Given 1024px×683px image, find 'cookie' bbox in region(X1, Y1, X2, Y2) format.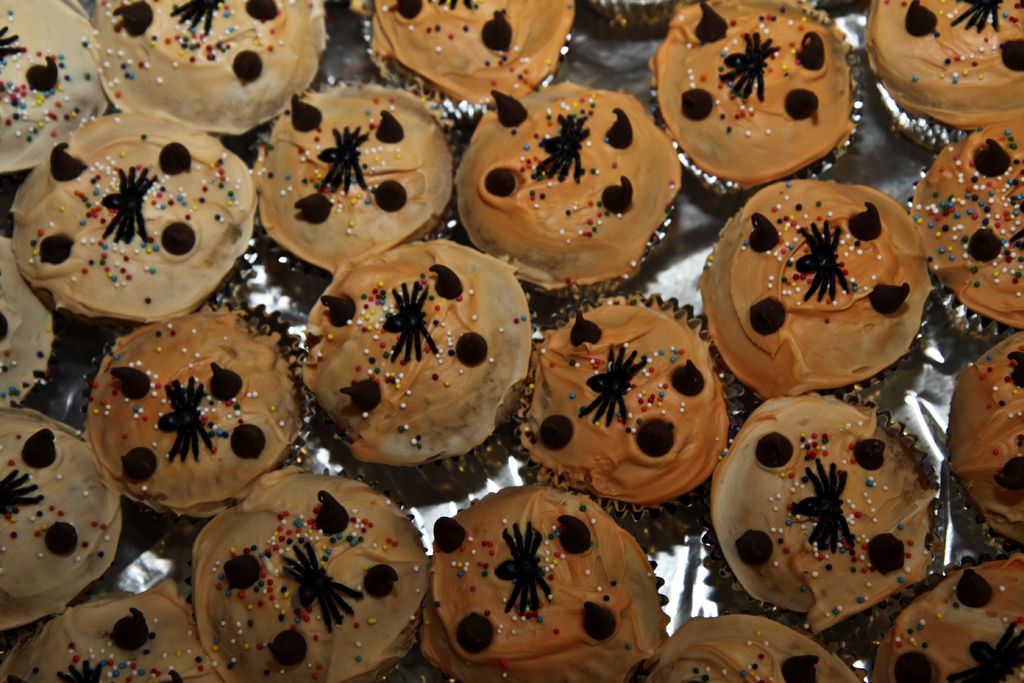
region(248, 86, 454, 282).
